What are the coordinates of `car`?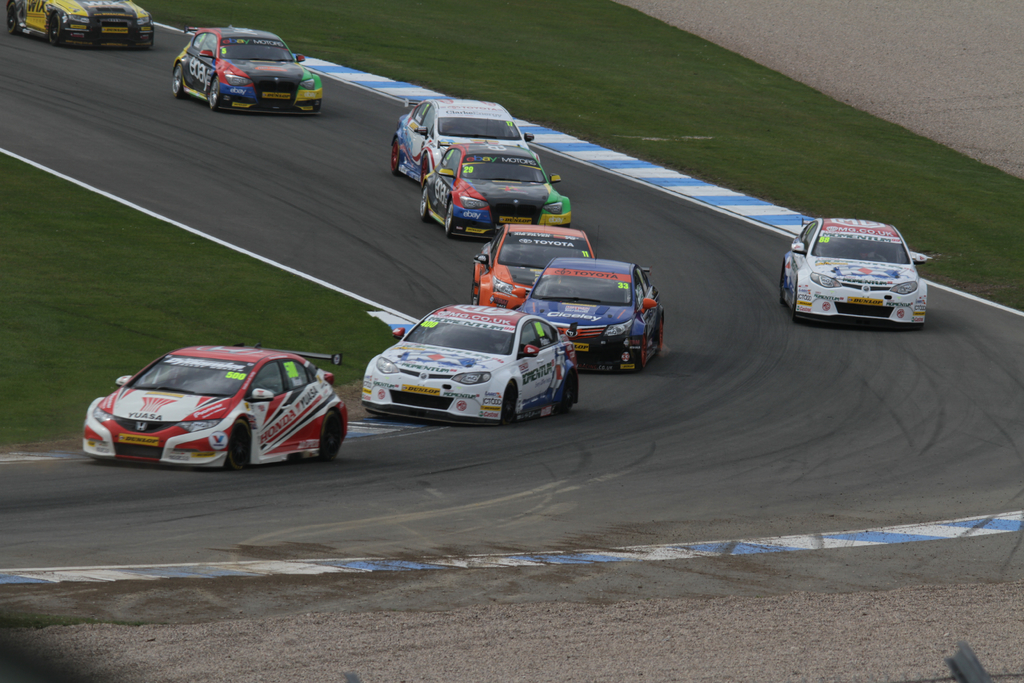
419:140:570:236.
